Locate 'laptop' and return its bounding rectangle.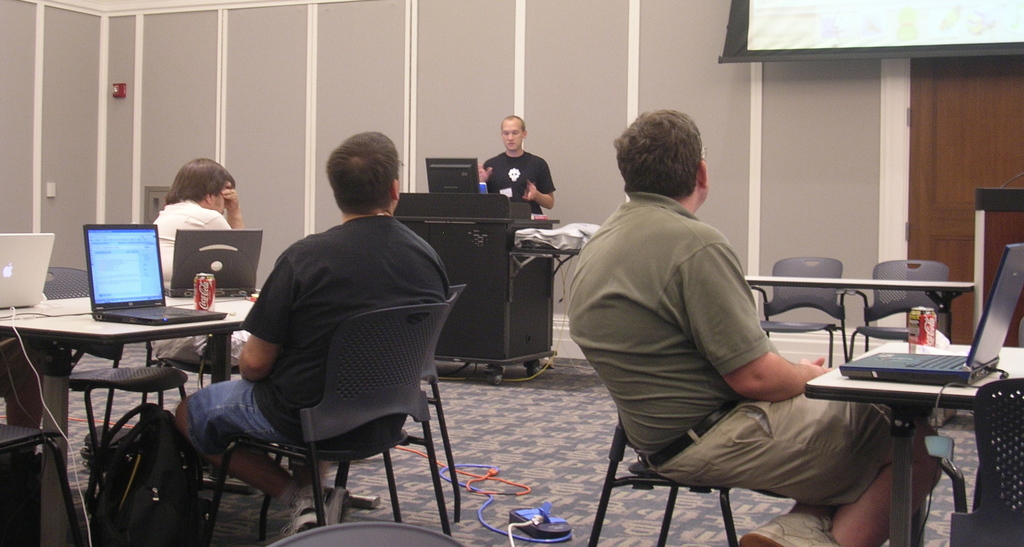
l=0, t=233, r=56, b=309.
